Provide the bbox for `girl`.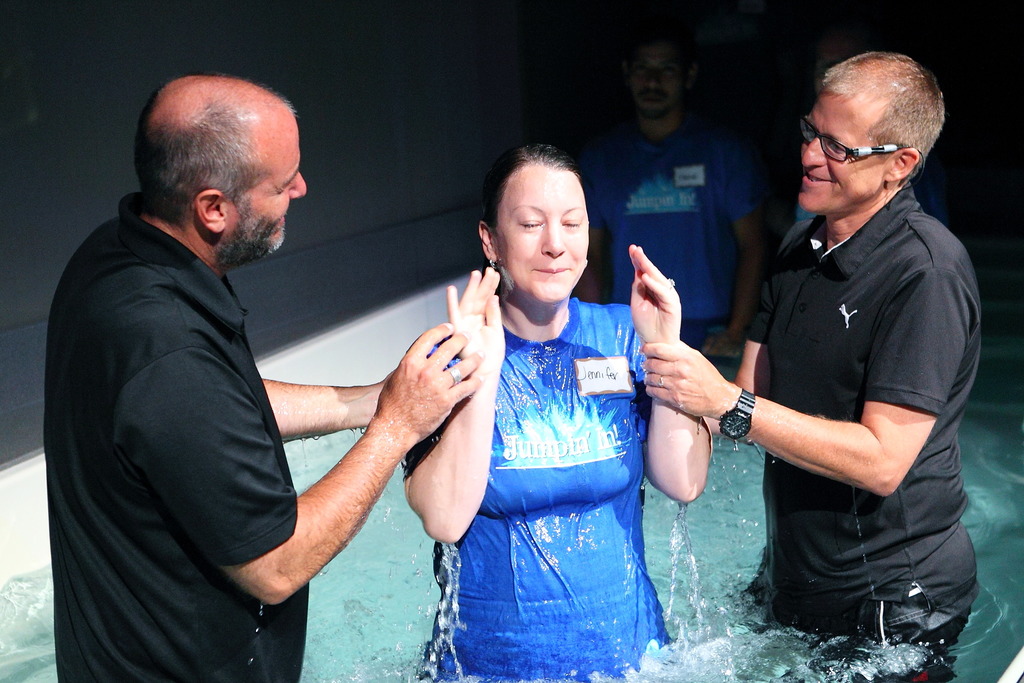
region(398, 134, 717, 682).
